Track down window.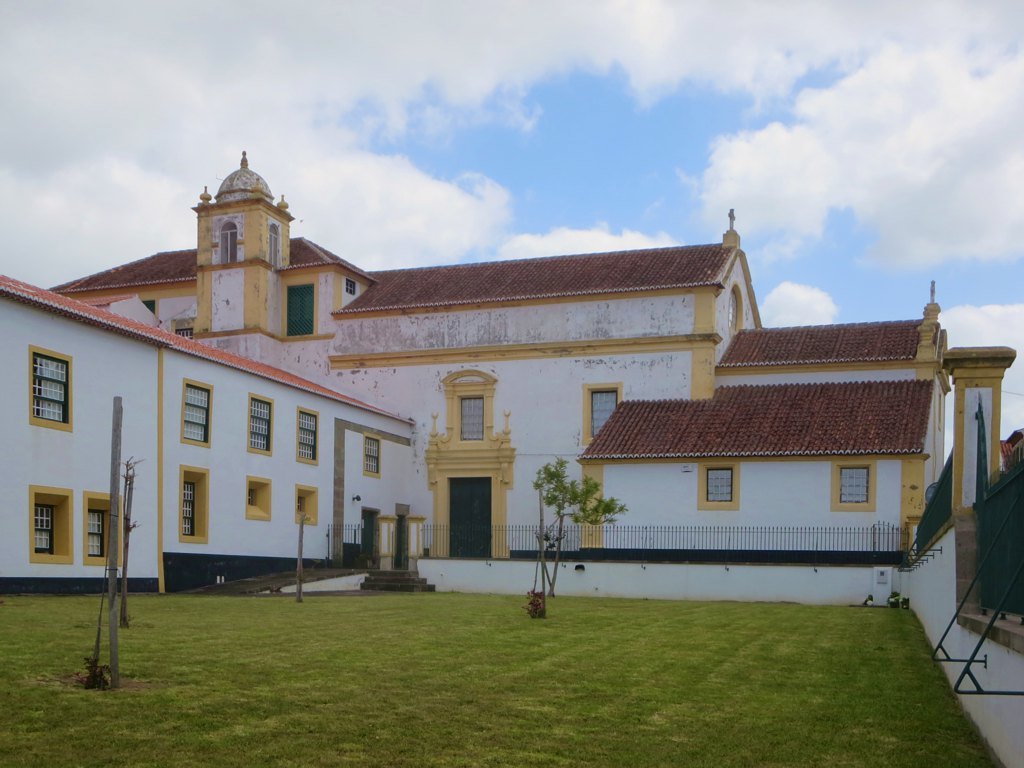
Tracked to 249/393/276/458.
